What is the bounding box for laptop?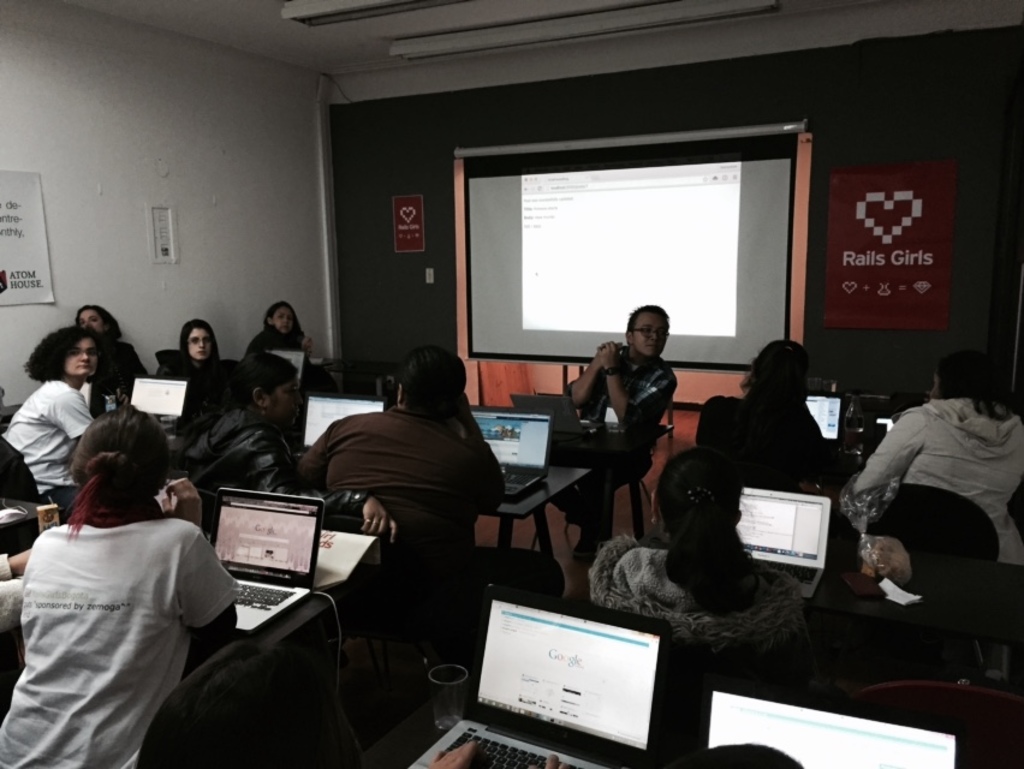
(206,487,326,633).
